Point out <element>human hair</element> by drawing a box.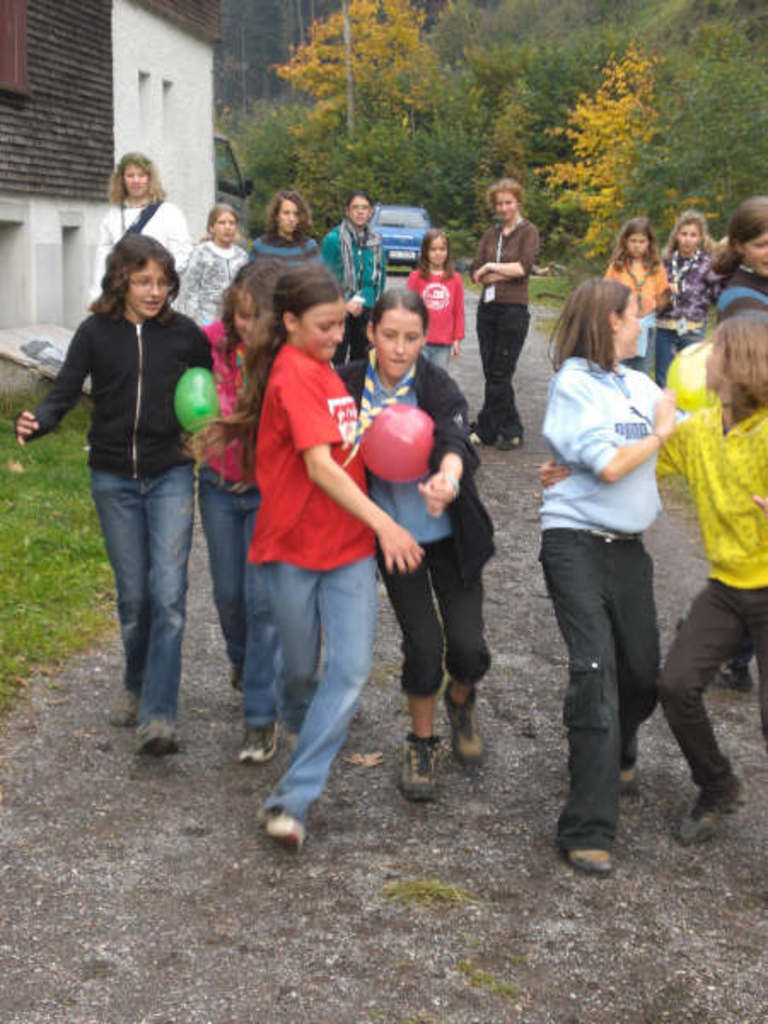
box(609, 218, 657, 273).
